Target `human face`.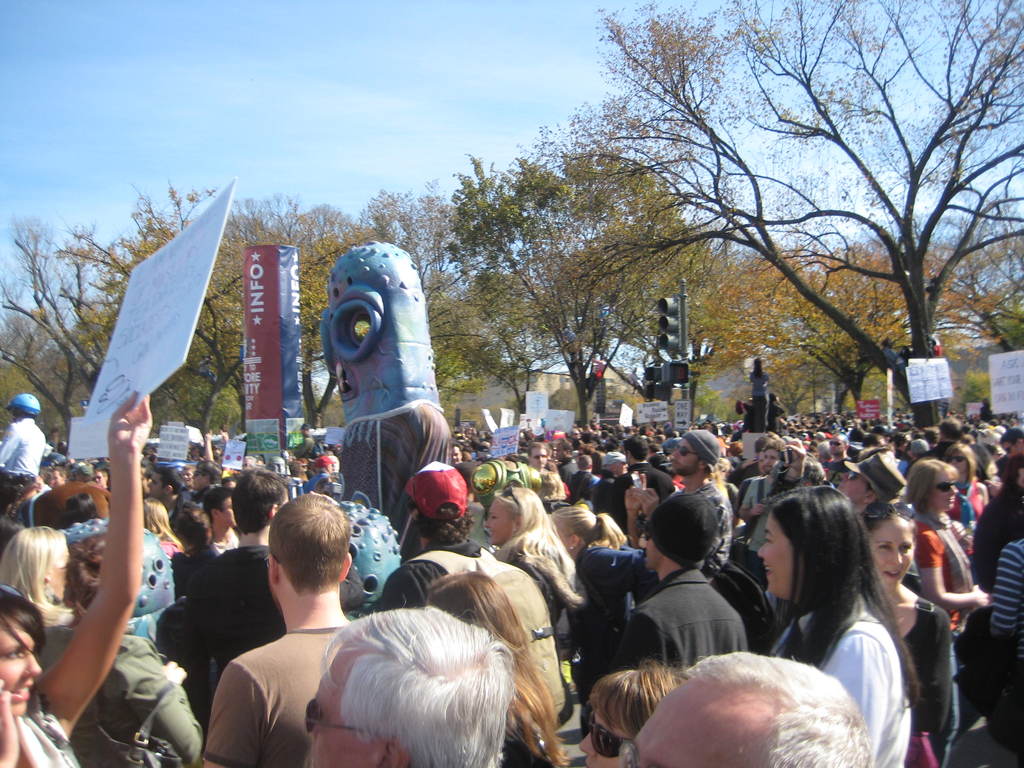
Target region: bbox=[829, 460, 872, 500].
